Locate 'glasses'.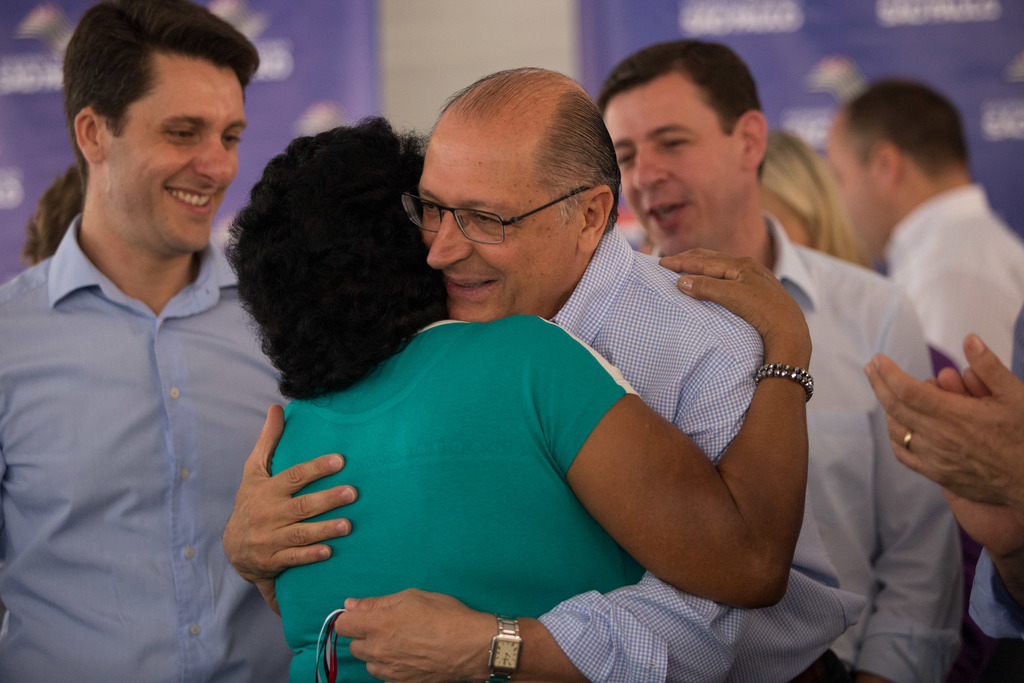
Bounding box: bbox=(408, 176, 605, 247).
